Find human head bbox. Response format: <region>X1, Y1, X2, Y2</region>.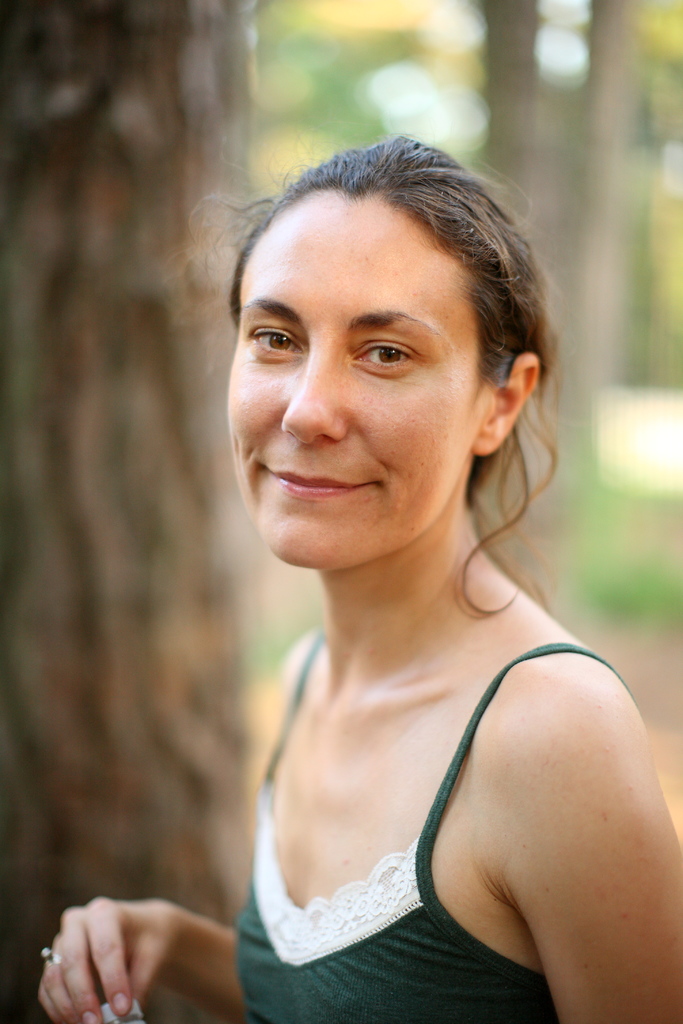
<region>186, 135, 569, 543</region>.
